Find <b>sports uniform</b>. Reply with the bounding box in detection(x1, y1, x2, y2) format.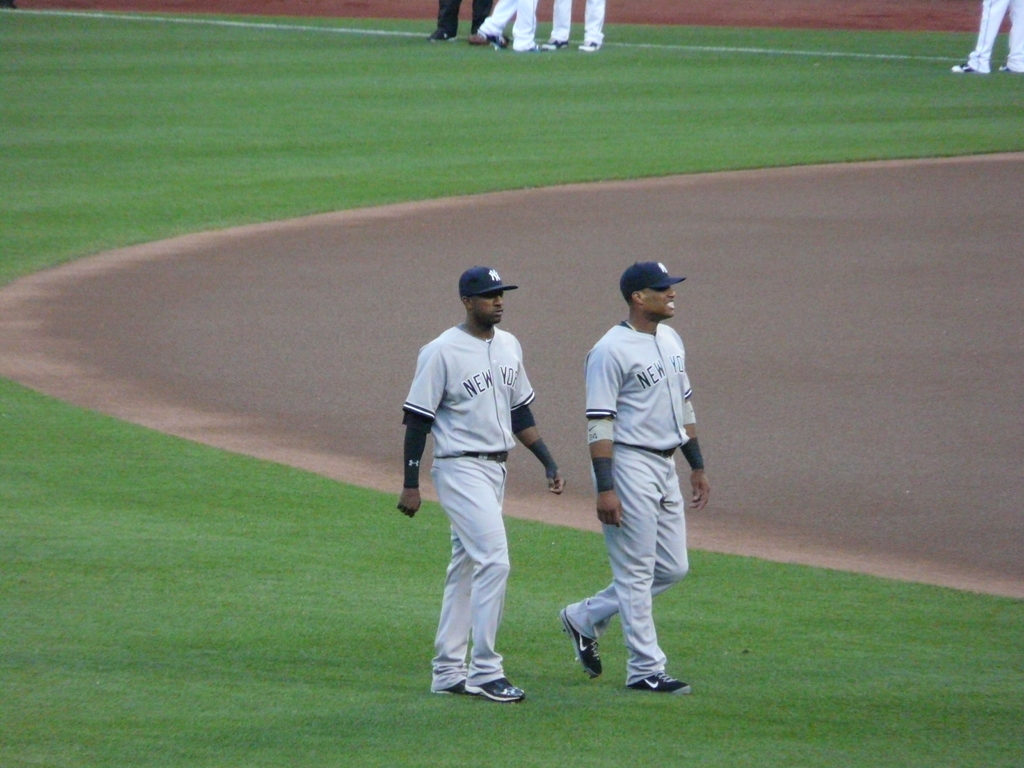
detection(559, 258, 715, 701).
